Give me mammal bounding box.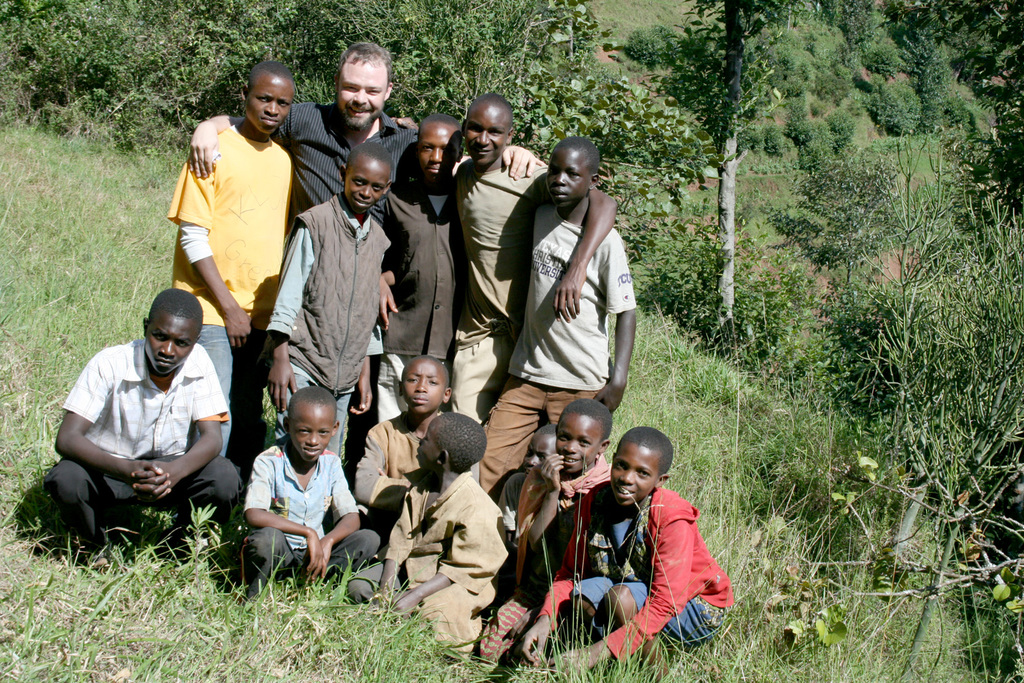
x1=513 y1=398 x2=616 y2=622.
